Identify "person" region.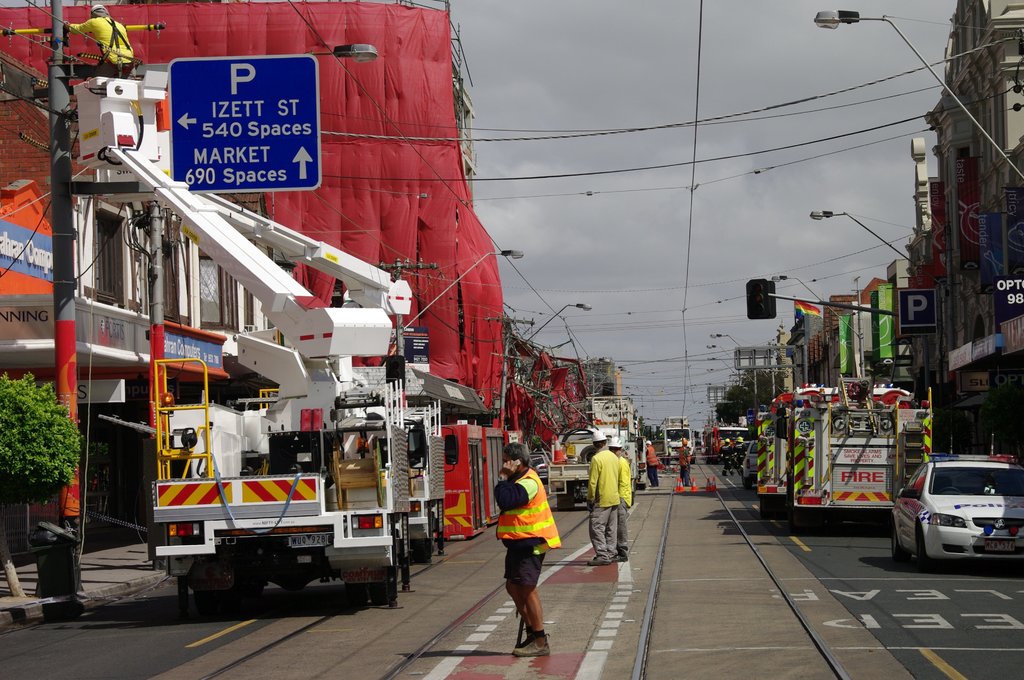
Region: locate(676, 438, 691, 489).
